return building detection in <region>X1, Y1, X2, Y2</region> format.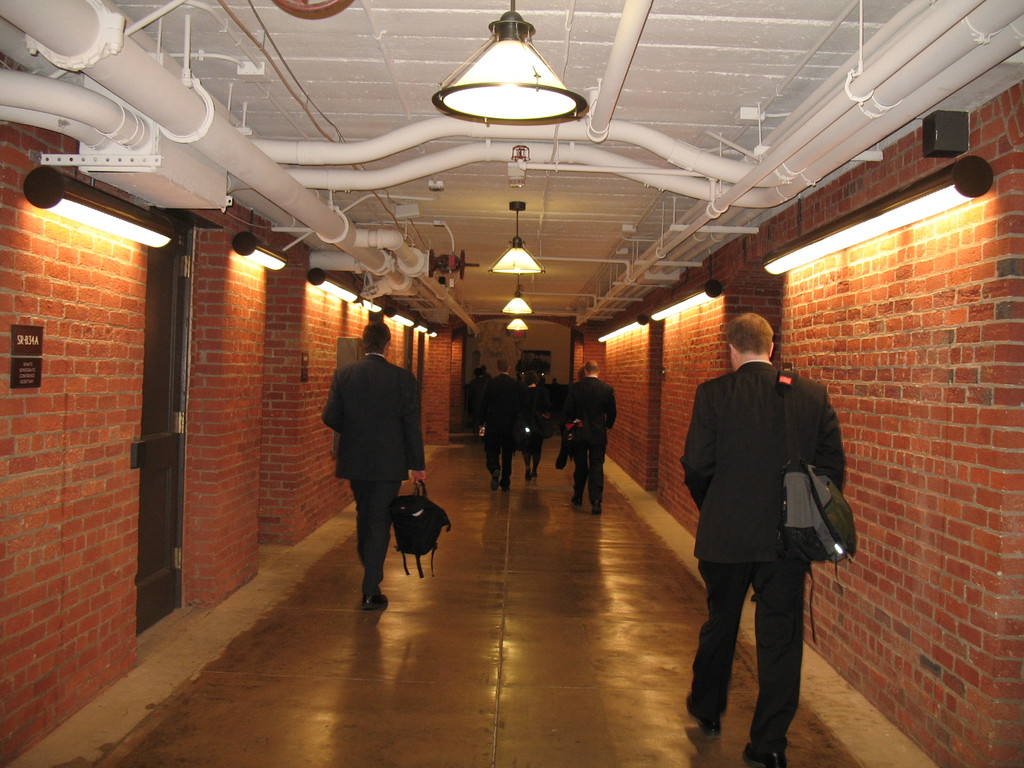
<region>0, 0, 1023, 767</region>.
